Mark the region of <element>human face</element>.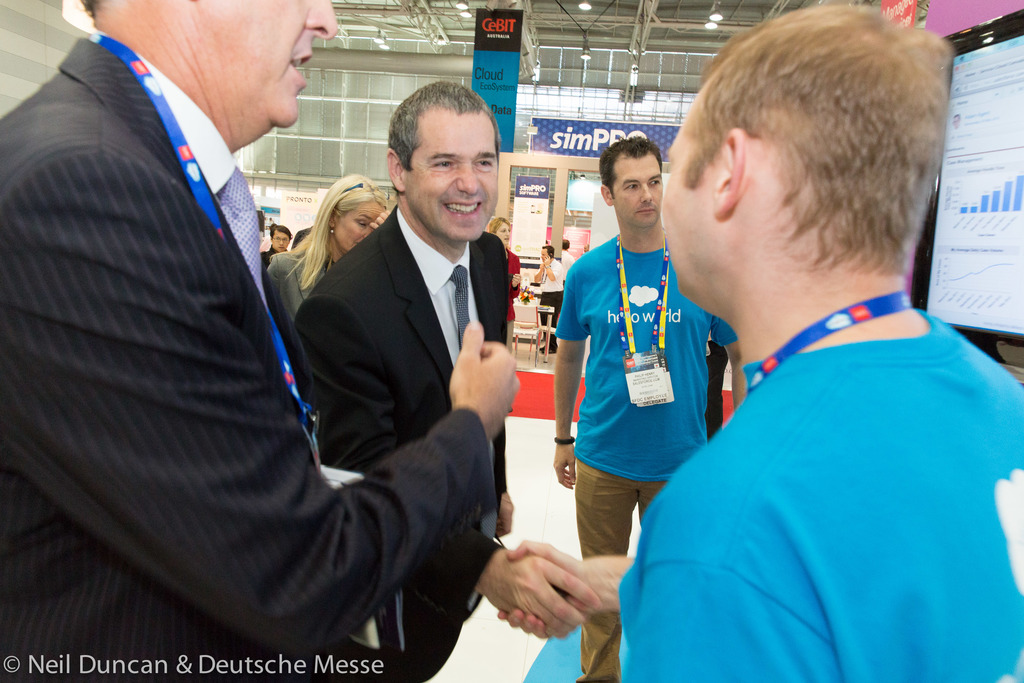
Region: {"x1": 540, "y1": 248, "x2": 551, "y2": 262}.
